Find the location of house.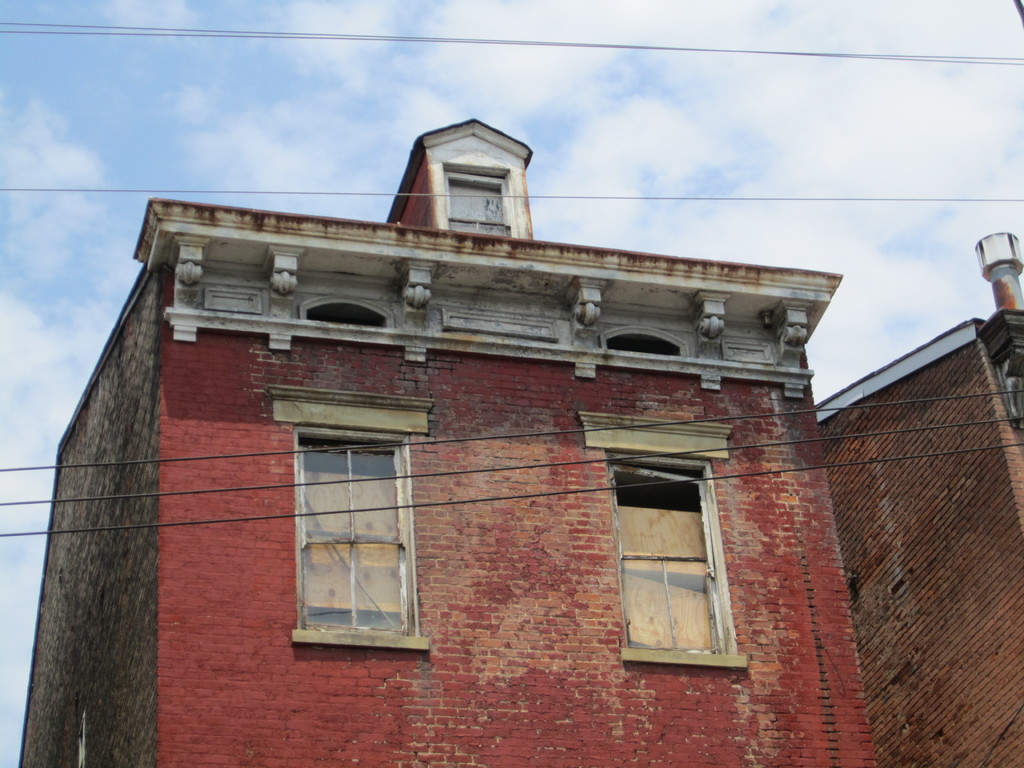
Location: select_region(29, 116, 847, 767).
